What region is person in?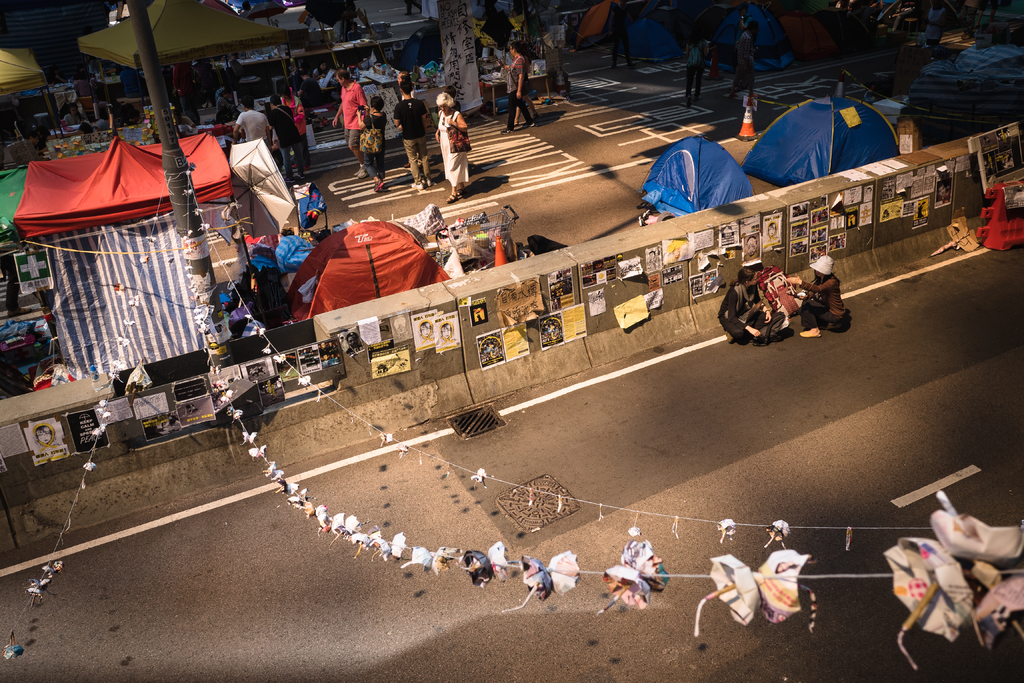
Rect(345, 20, 365, 44).
